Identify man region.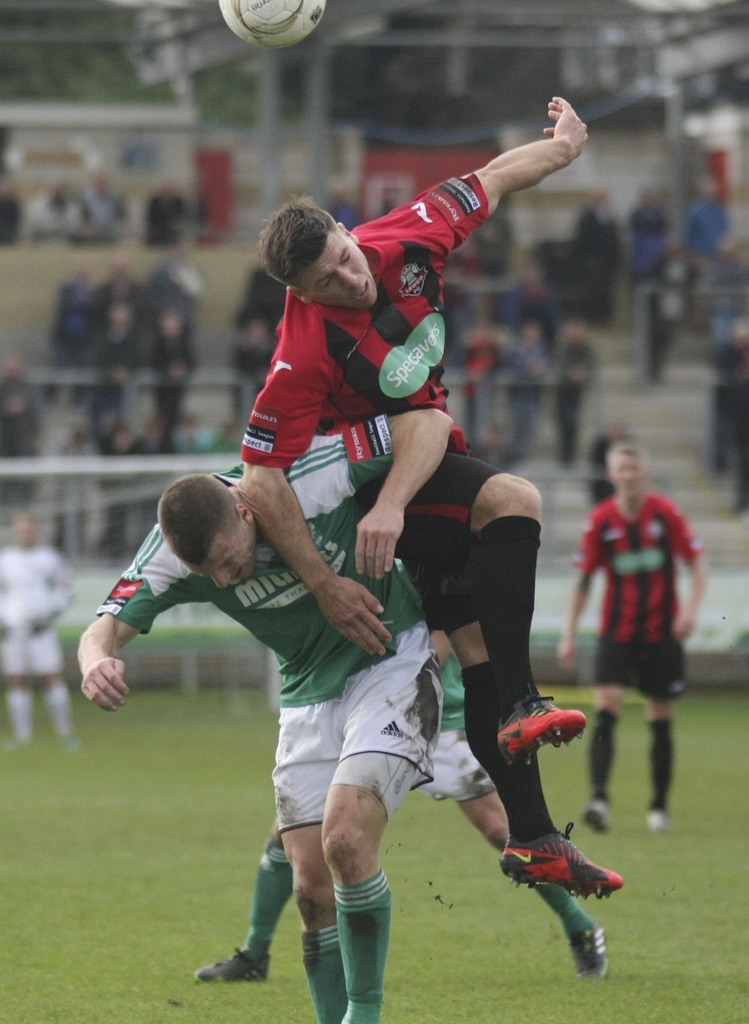
Region: bbox=(564, 429, 712, 807).
